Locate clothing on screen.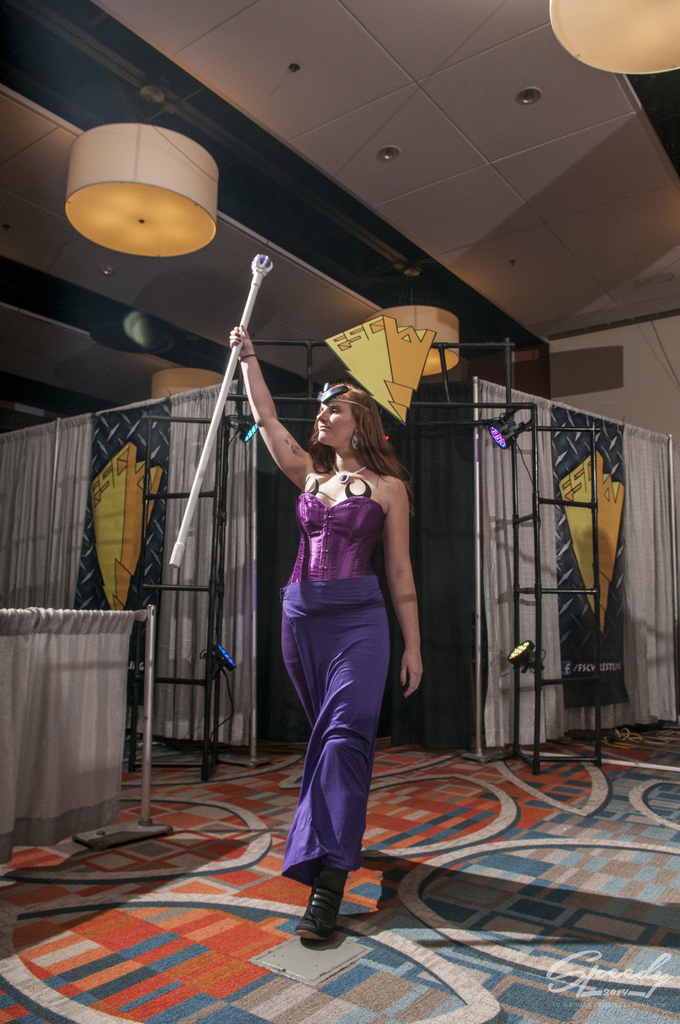
On screen at [284, 492, 398, 888].
